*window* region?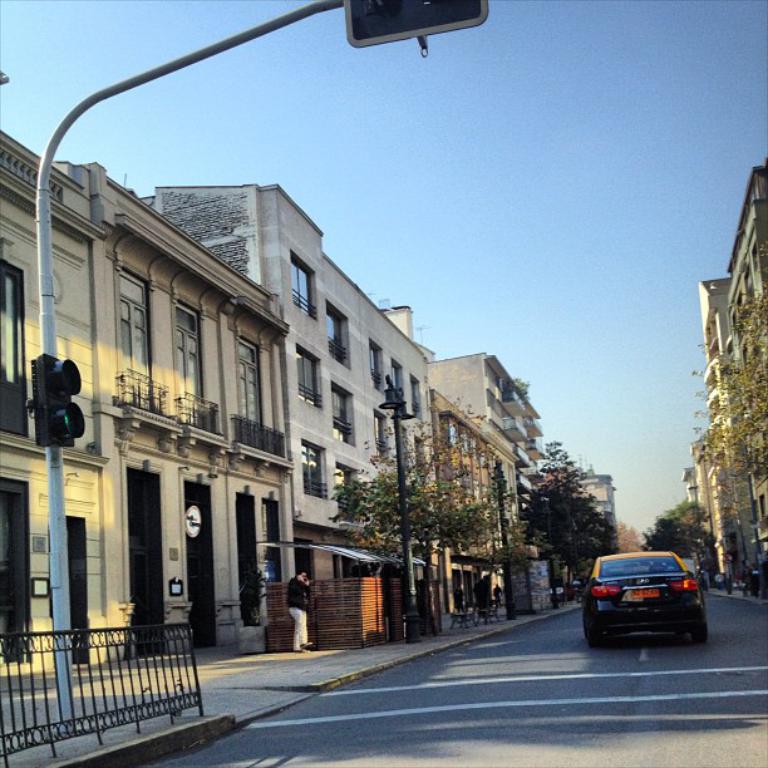
detection(289, 255, 312, 319)
